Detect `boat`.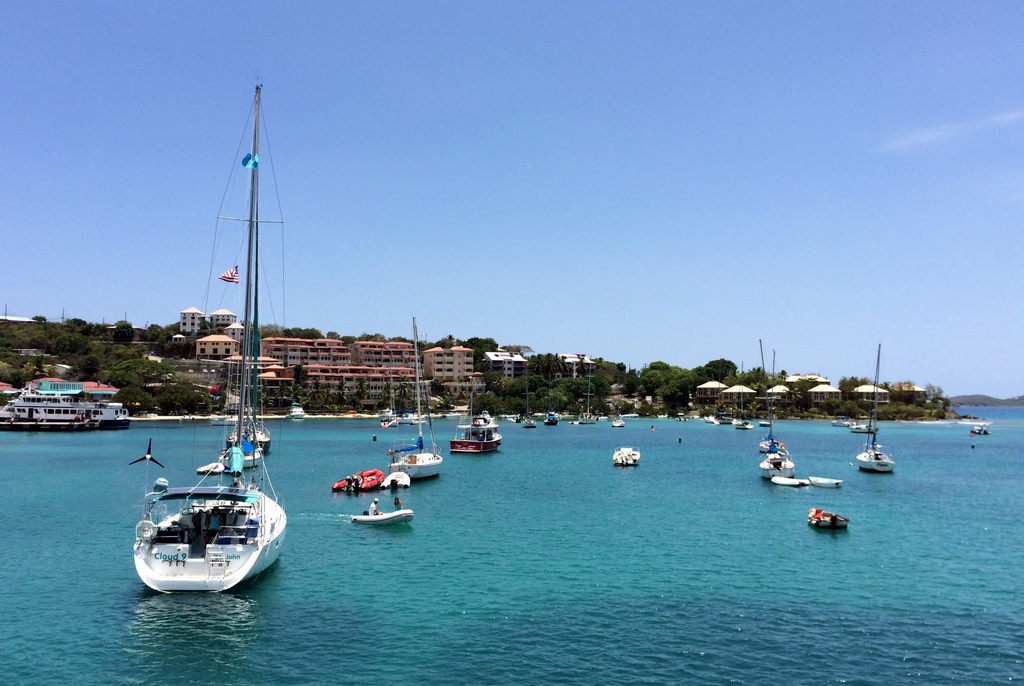
Detected at (left=701, top=407, right=714, bottom=422).
